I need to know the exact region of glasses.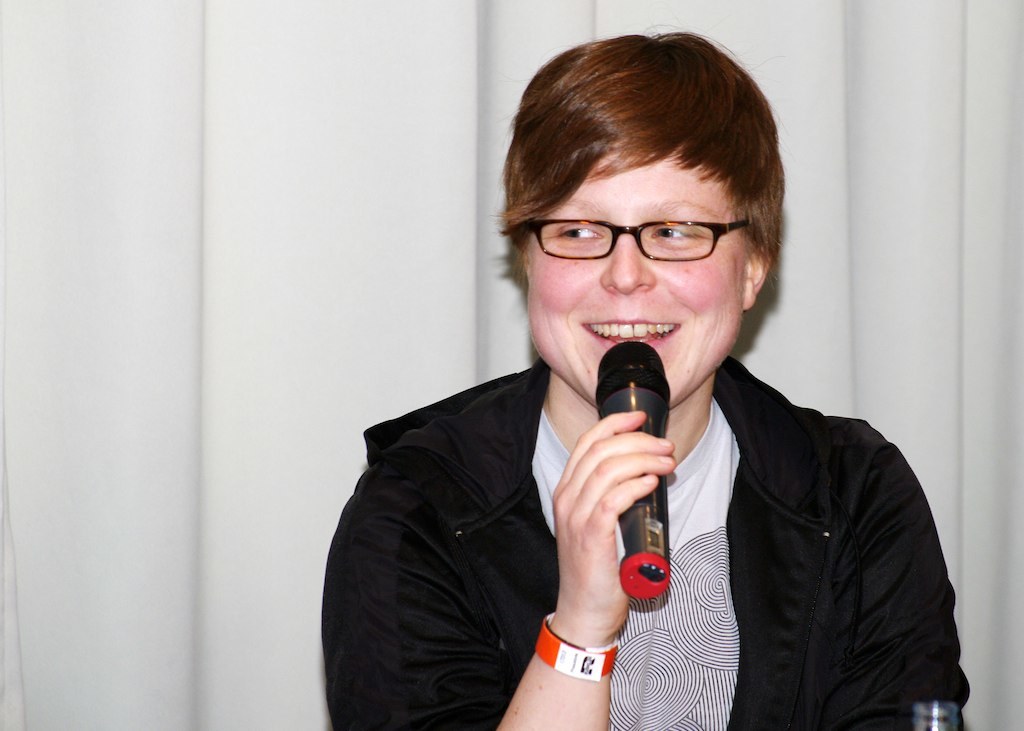
Region: left=522, top=216, right=749, bottom=265.
